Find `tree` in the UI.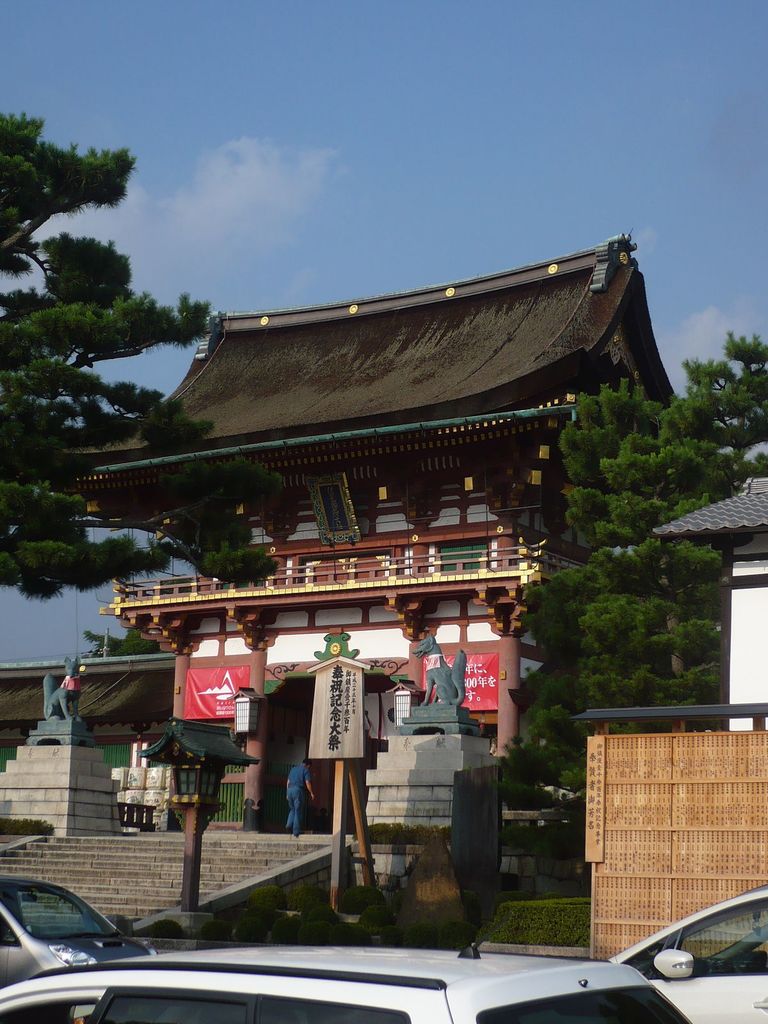
UI element at 0, 106, 259, 596.
